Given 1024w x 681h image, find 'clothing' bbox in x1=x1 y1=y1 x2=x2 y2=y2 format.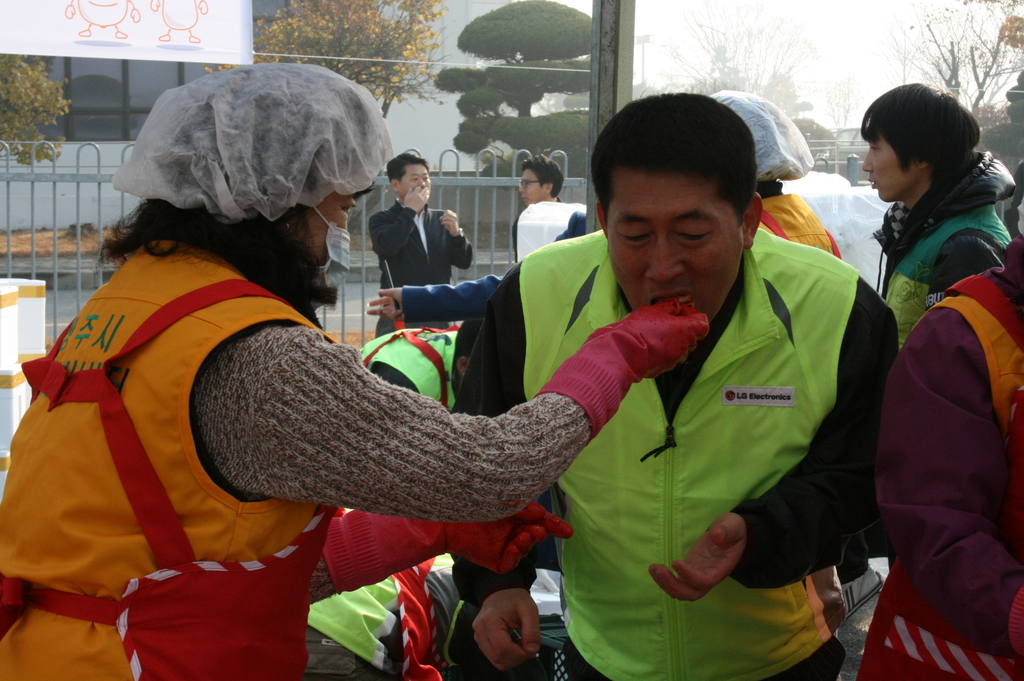
x1=365 y1=316 x2=490 y2=413.
